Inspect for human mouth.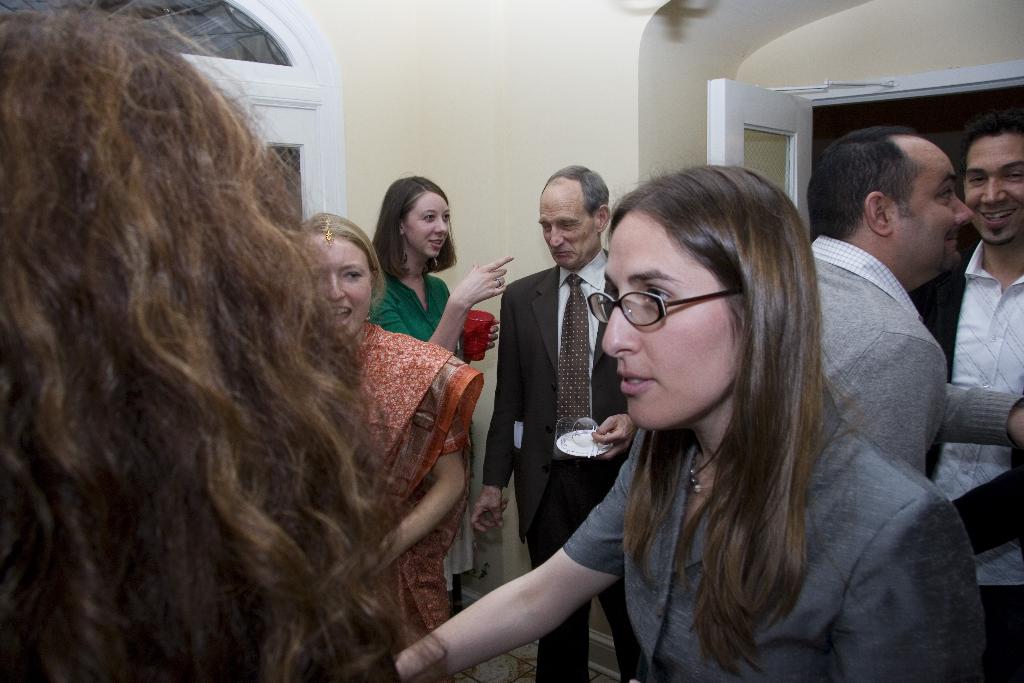
Inspection: <region>620, 370, 652, 394</region>.
